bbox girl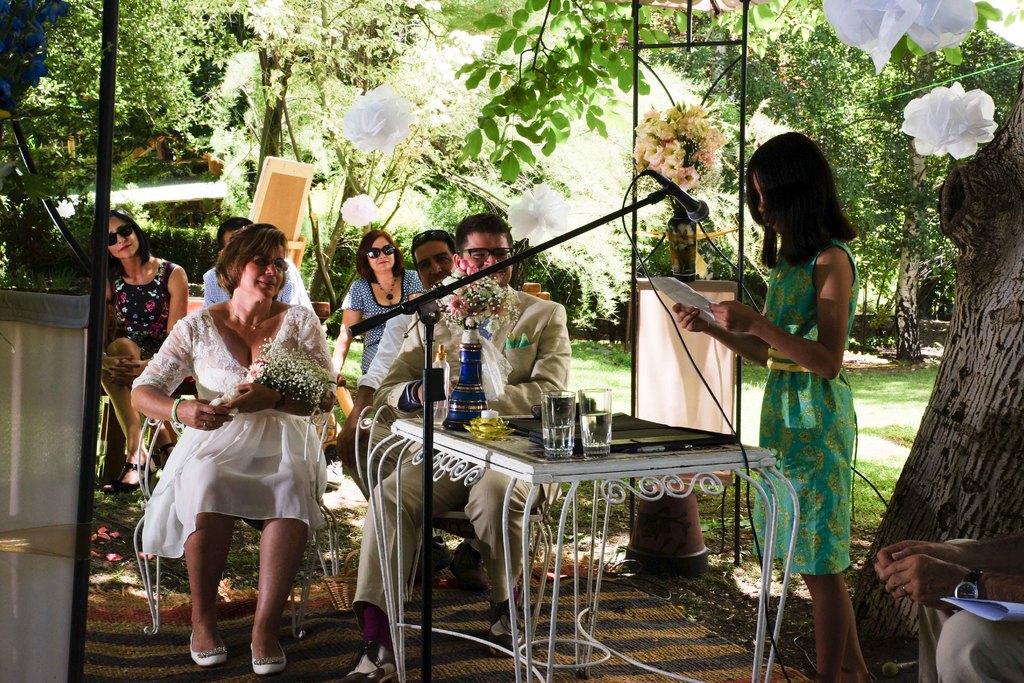
[left=108, top=213, right=192, bottom=497]
